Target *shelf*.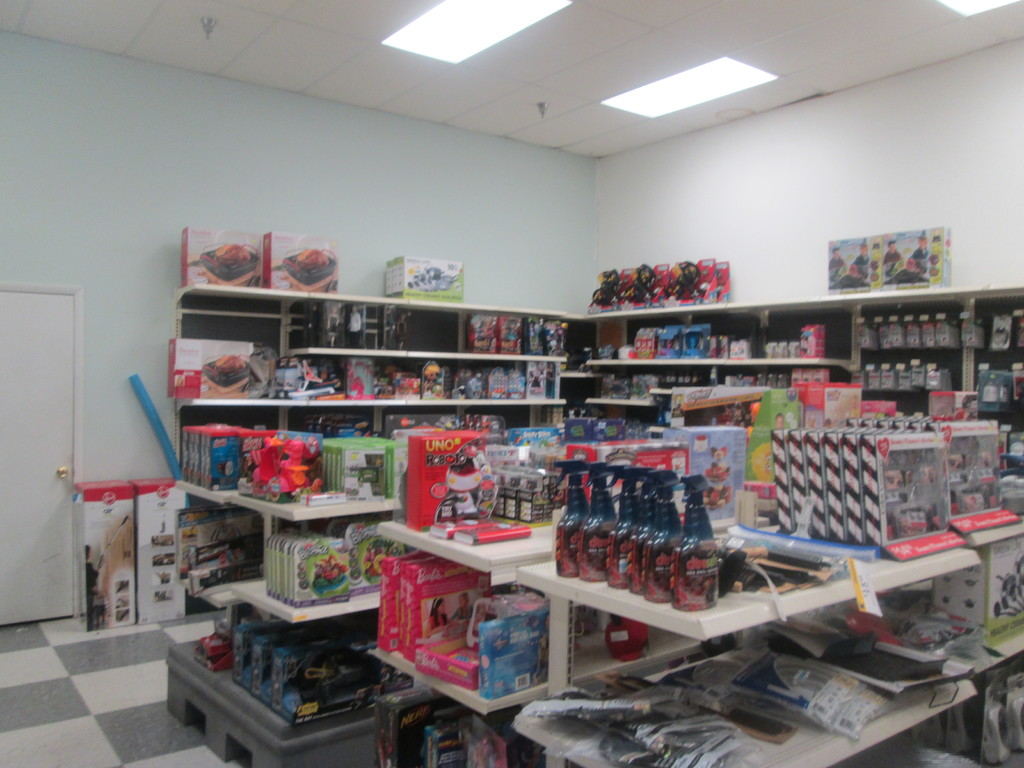
Target region: l=363, t=544, r=716, b=730.
